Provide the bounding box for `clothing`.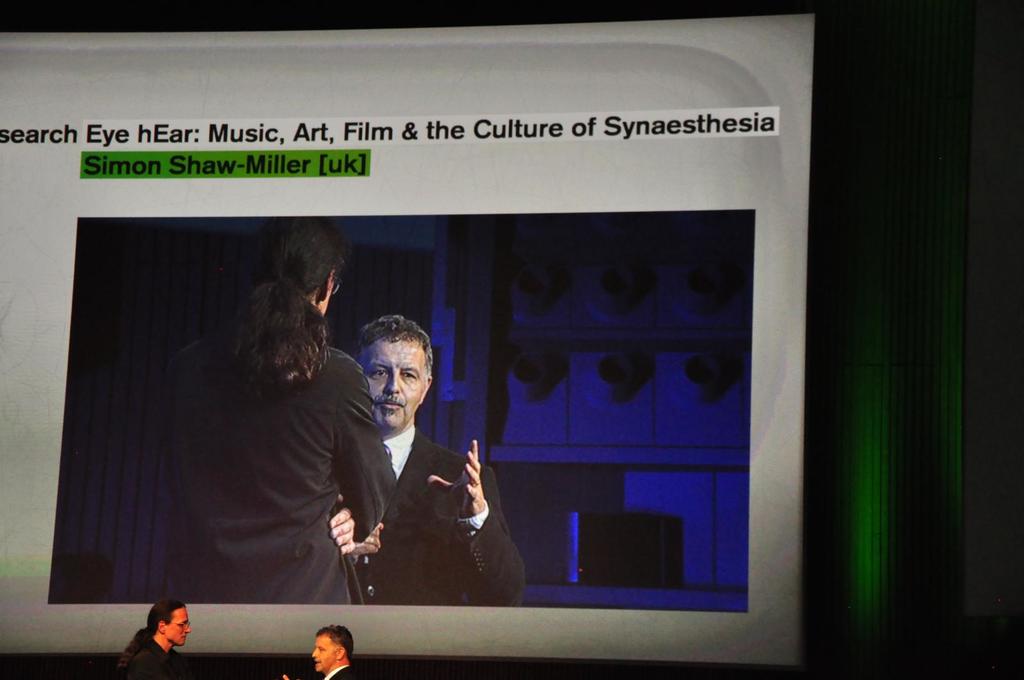
(324,401,512,614).
